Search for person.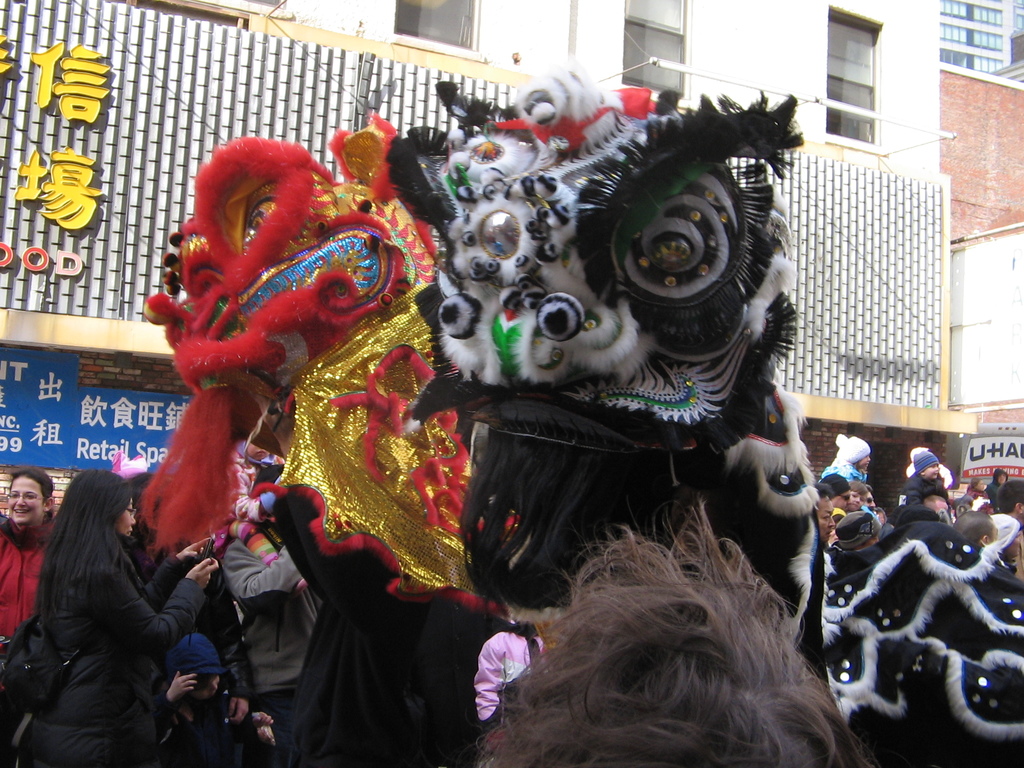
Found at 905, 488, 949, 518.
